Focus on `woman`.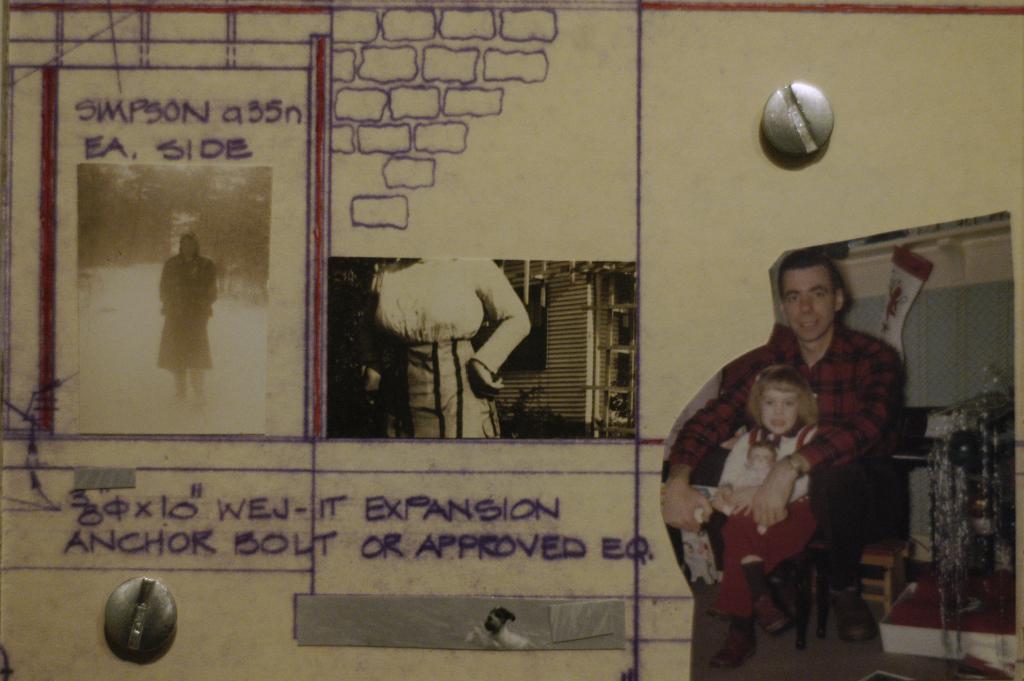
Focused at 346/260/534/438.
